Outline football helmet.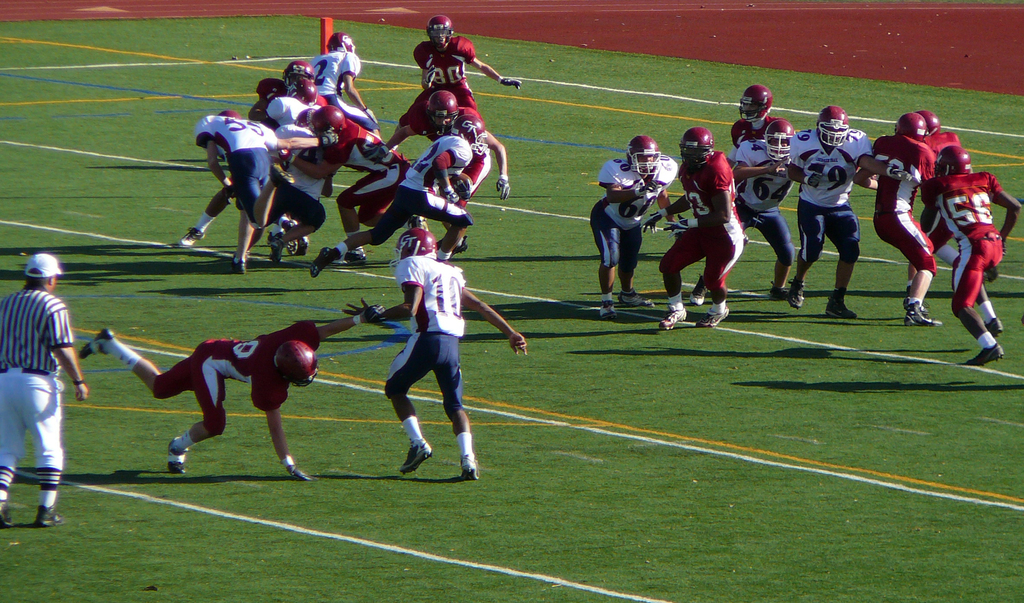
Outline: [left=451, top=112, right=490, bottom=149].
